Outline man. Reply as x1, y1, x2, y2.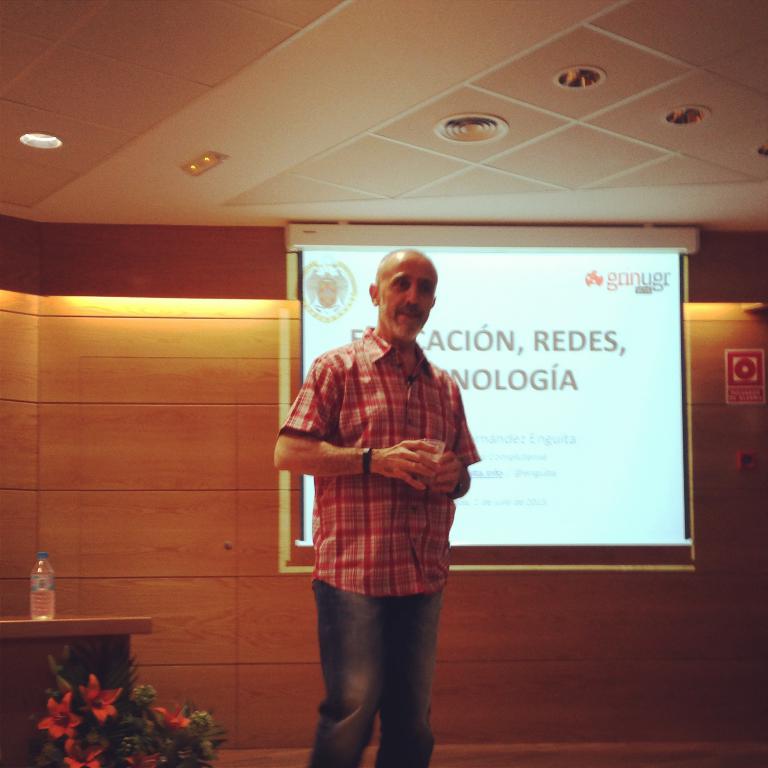
269, 246, 469, 767.
